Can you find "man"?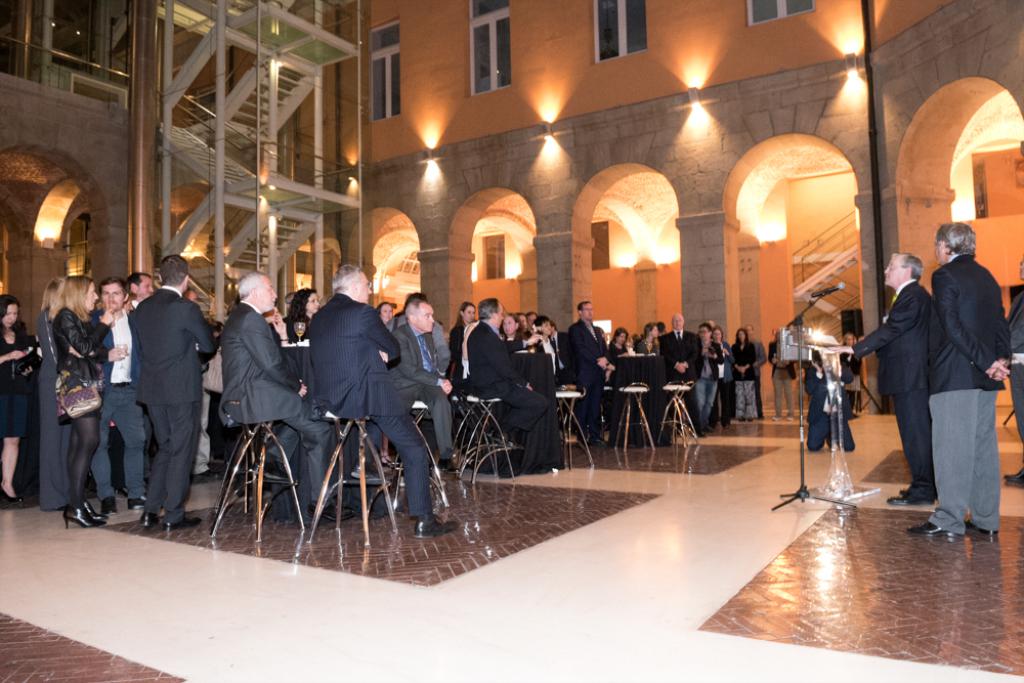
Yes, bounding box: x1=1005, y1=255, x2=1023, y2=486.
